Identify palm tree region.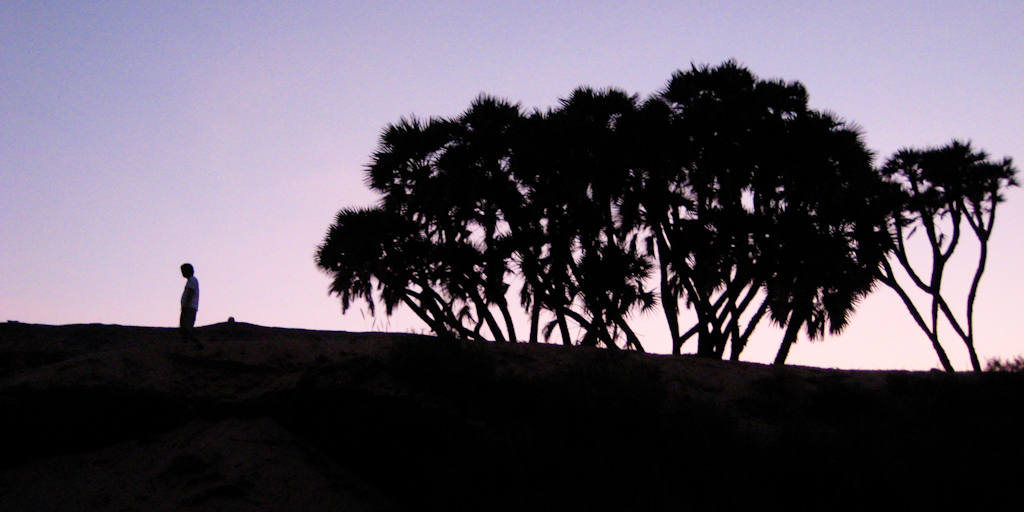
Region: [519, 98, 647, 394].
